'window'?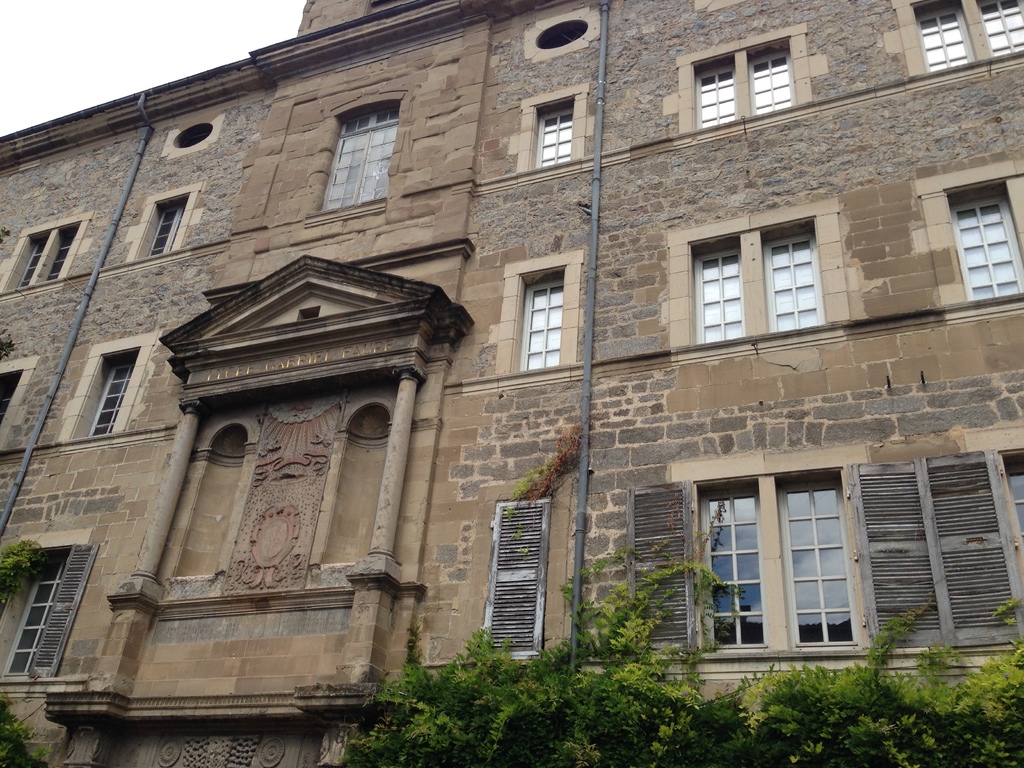
701 246 742 344
